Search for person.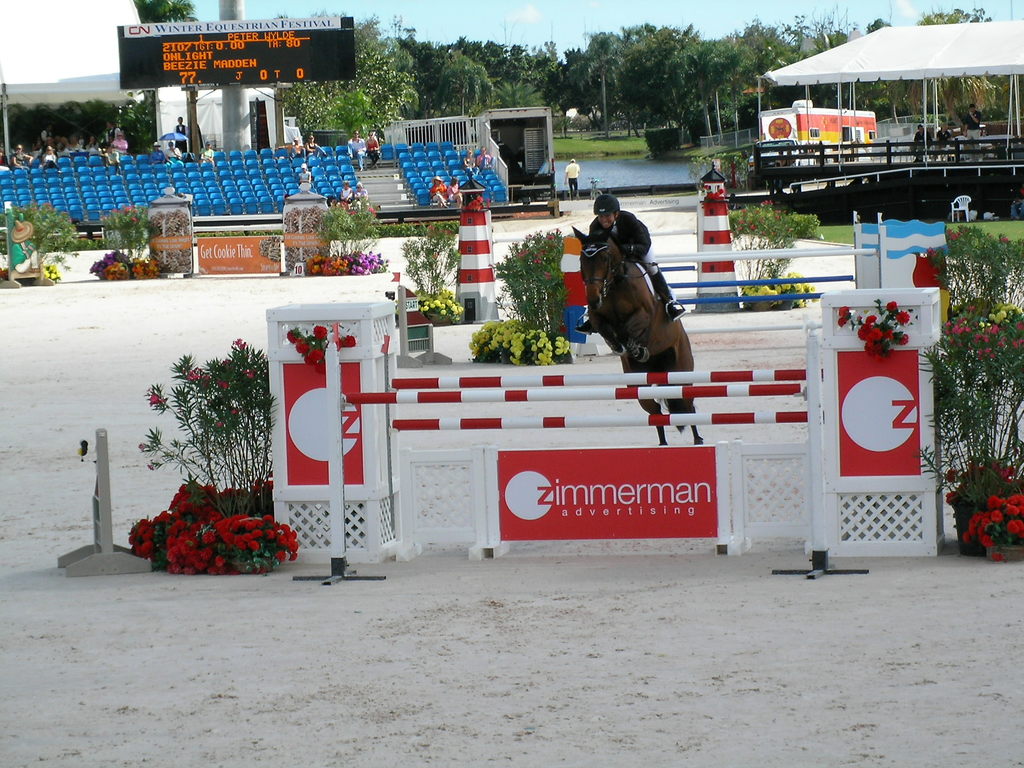
Found at left=83, top=137, right=99, bottom=154.
